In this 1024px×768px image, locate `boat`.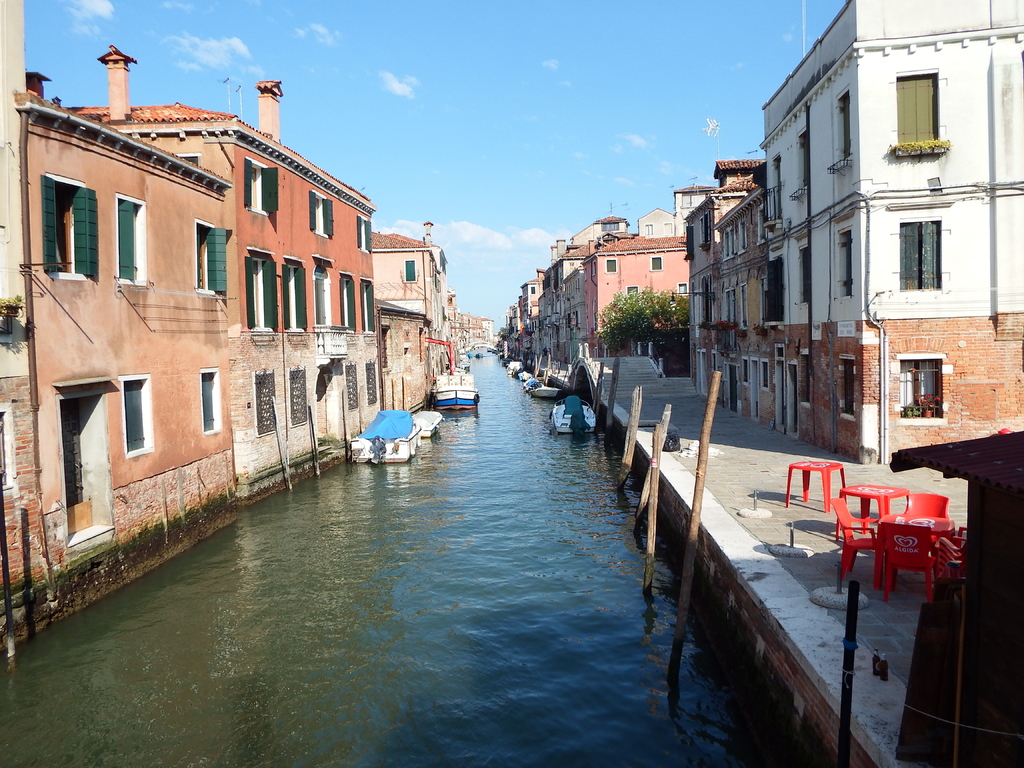
Bounding box: <region>415, 410, 440, 438</region>.
